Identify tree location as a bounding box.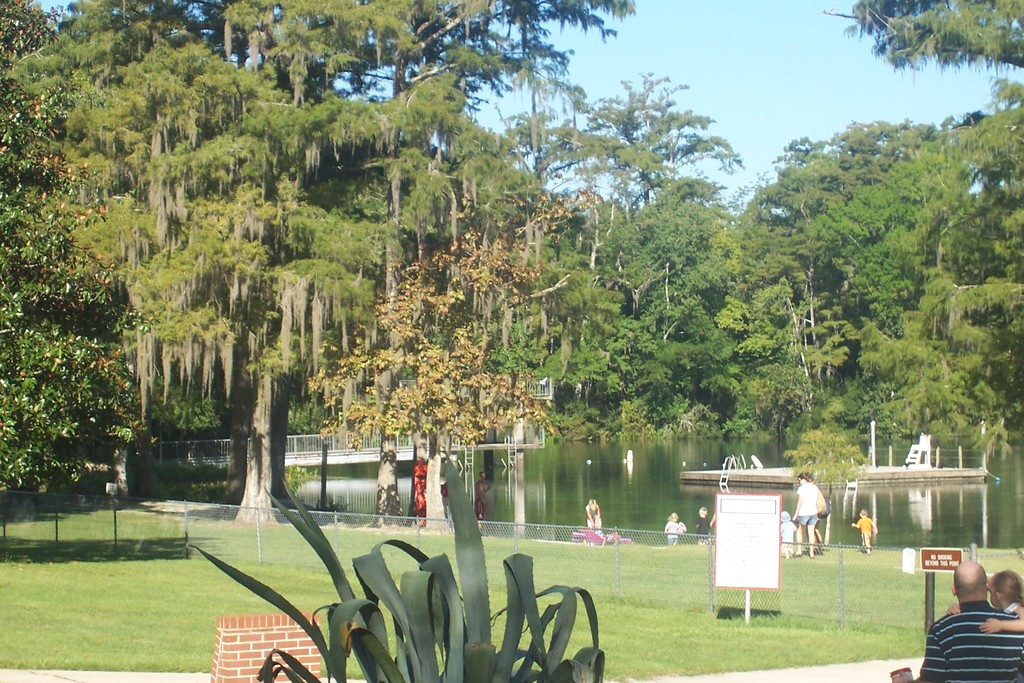
pyautogui.locateOnScreen(563, 72, 753, 223).
